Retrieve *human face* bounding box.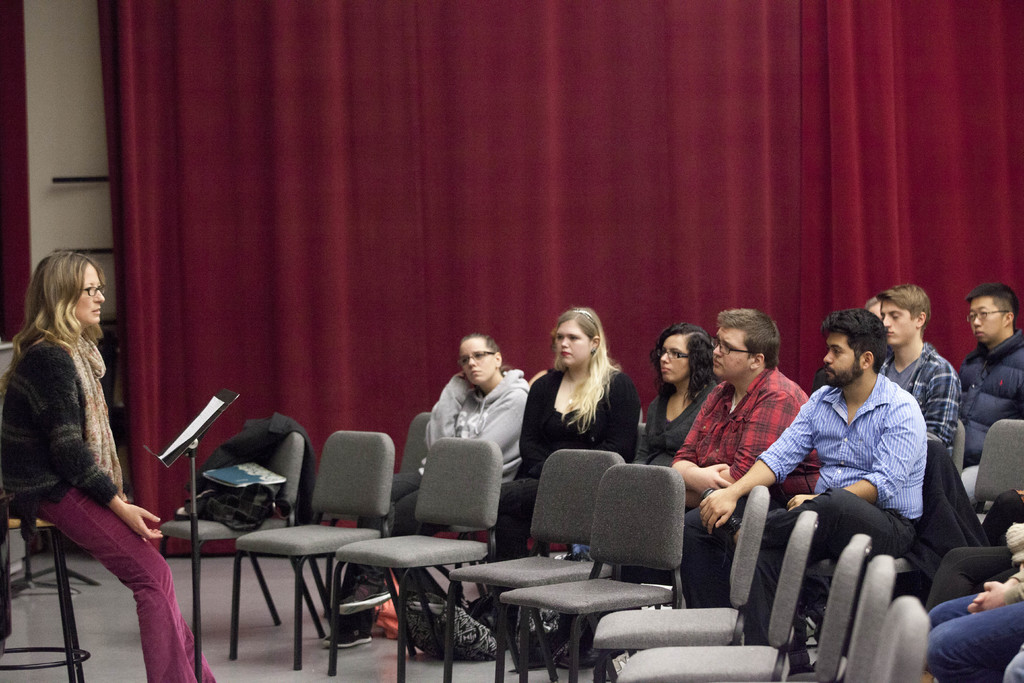
Bounding box: region(73, 260, 100, 329).
